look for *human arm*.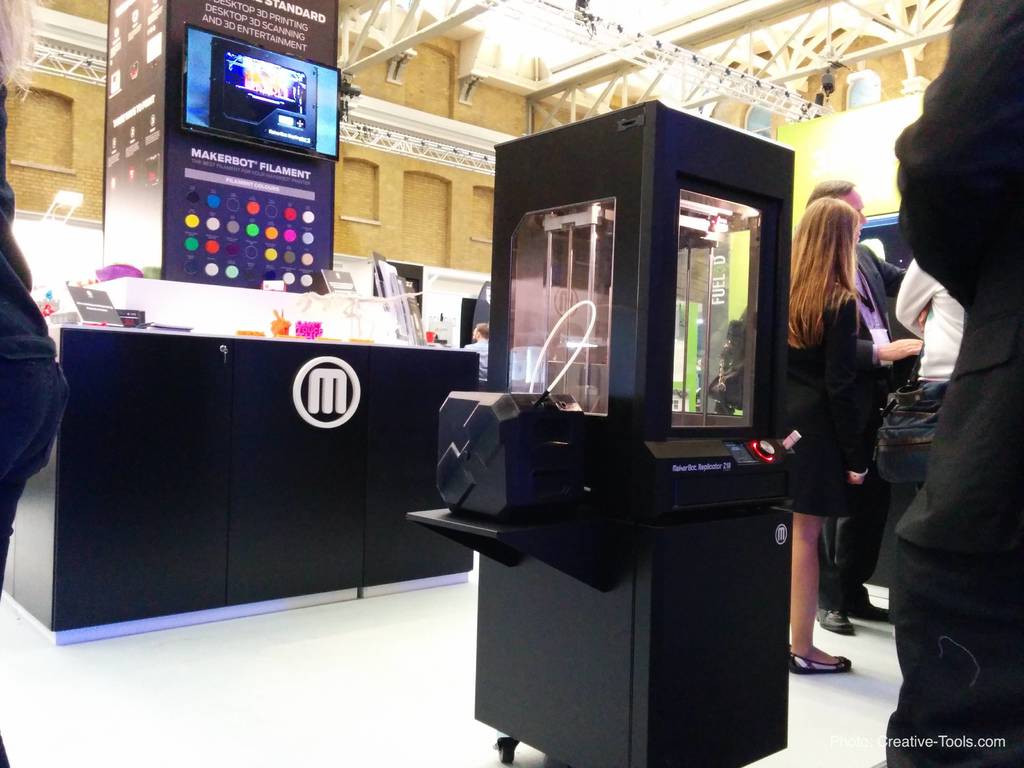
Found: select_region(872, 330, 933, 372).
